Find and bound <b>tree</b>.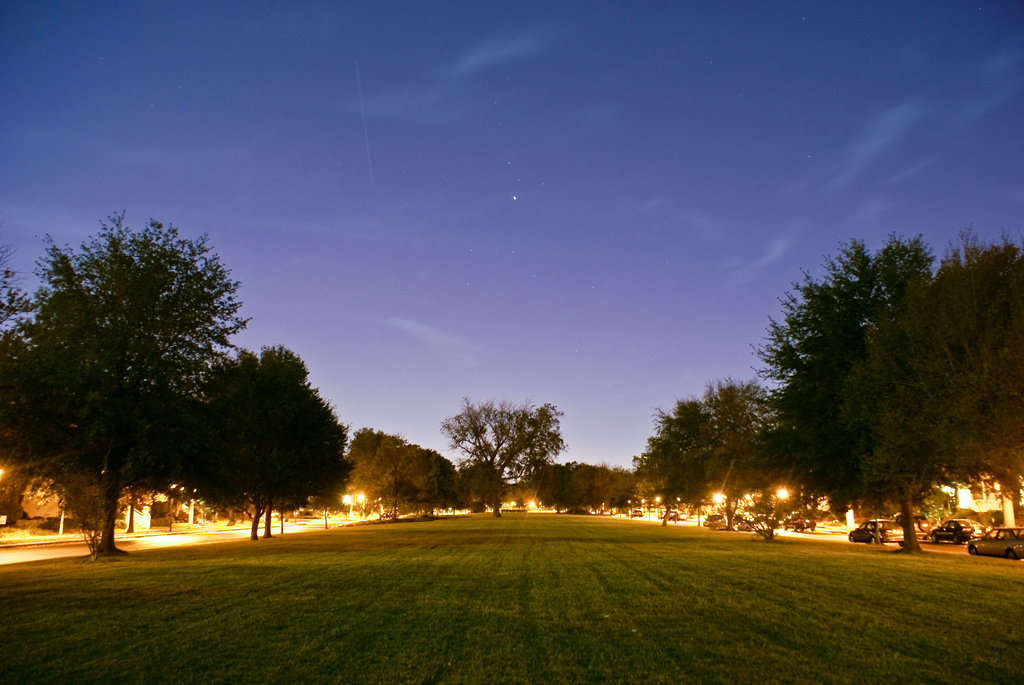
Bound: l=543, t=446, r=614, b=517.
